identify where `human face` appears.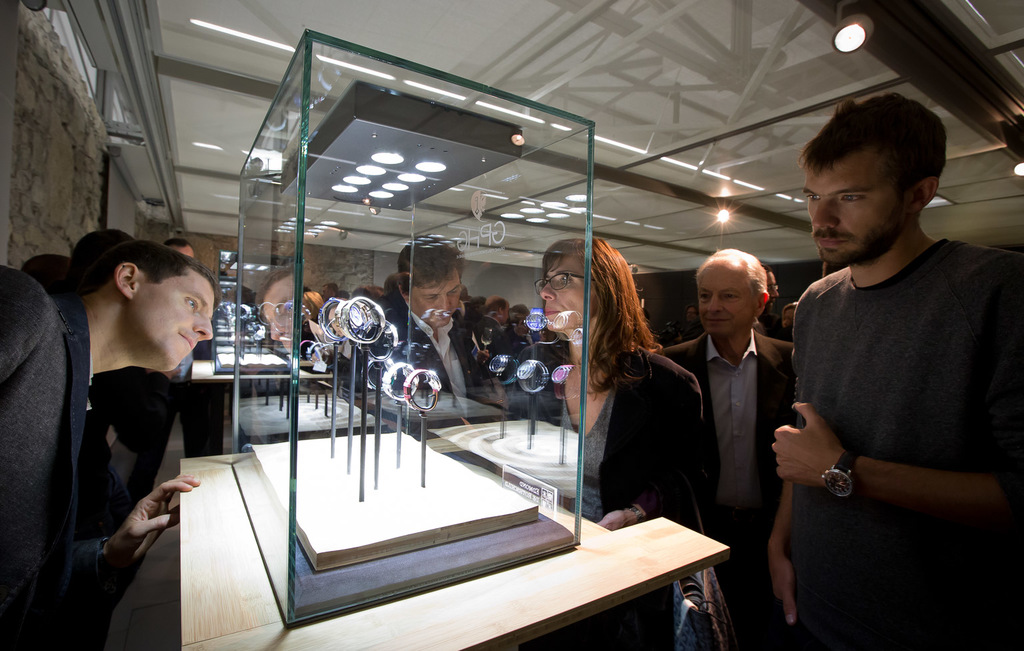
Appears at <box>809,155,895,262</box>.
